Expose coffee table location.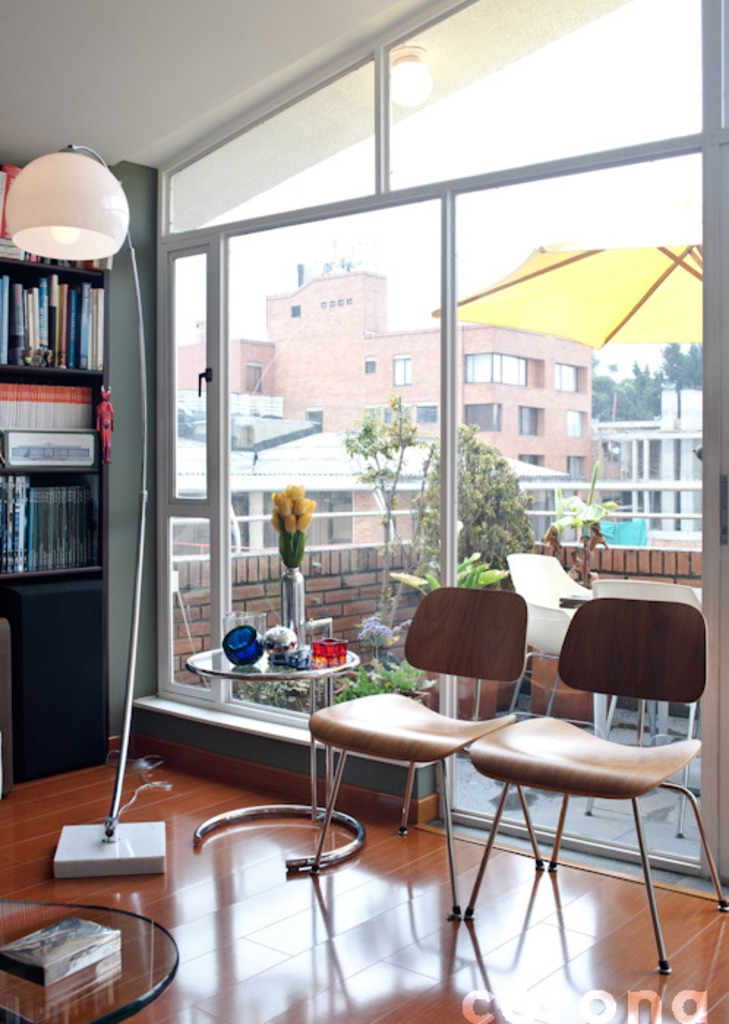
Exposed at <region>187, 639, 364, 878</region>.
